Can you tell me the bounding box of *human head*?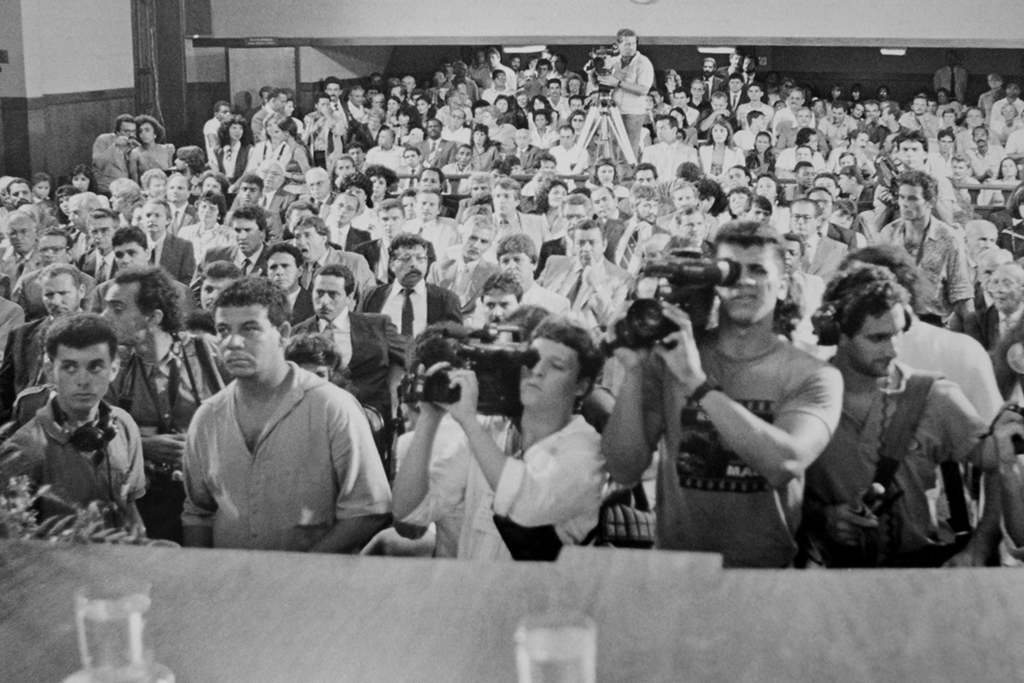
box=[689, 79, 704, 103].
